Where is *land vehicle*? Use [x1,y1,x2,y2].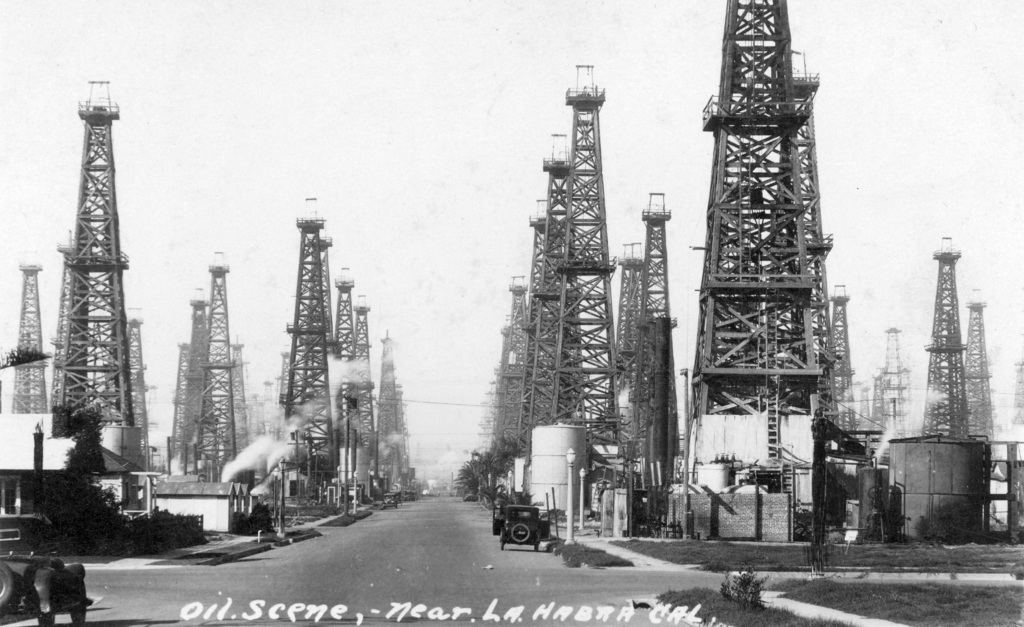
[380,492,396,510].
